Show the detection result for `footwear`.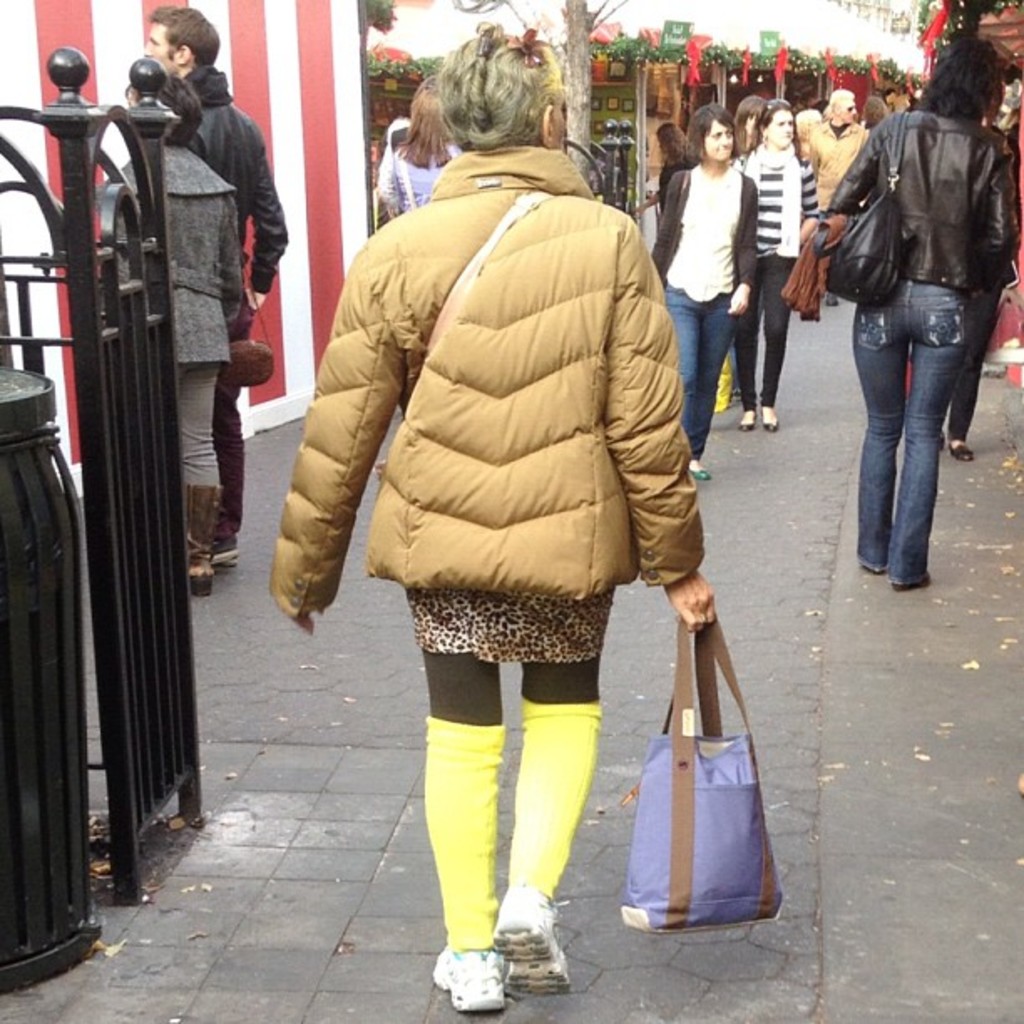
(892,569,932,589).
